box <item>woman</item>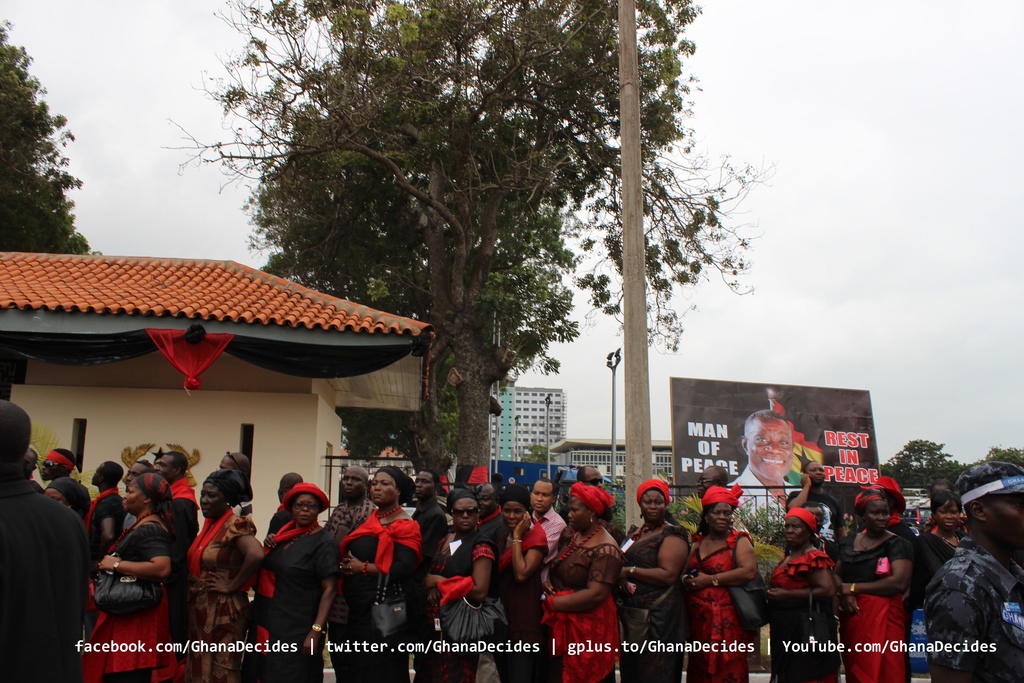
{"x1": 185, "y1": 467, "x2": 264, "y2": 682}
